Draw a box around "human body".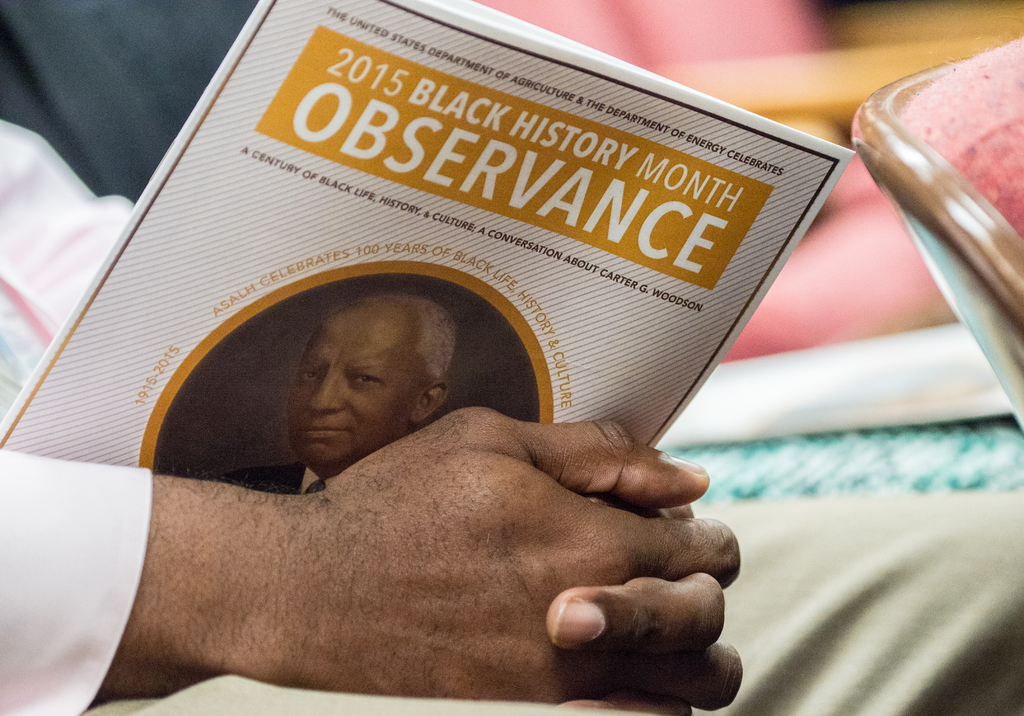
{"left": 221, "top": 297, "right": 459, "bottom": 493}.
